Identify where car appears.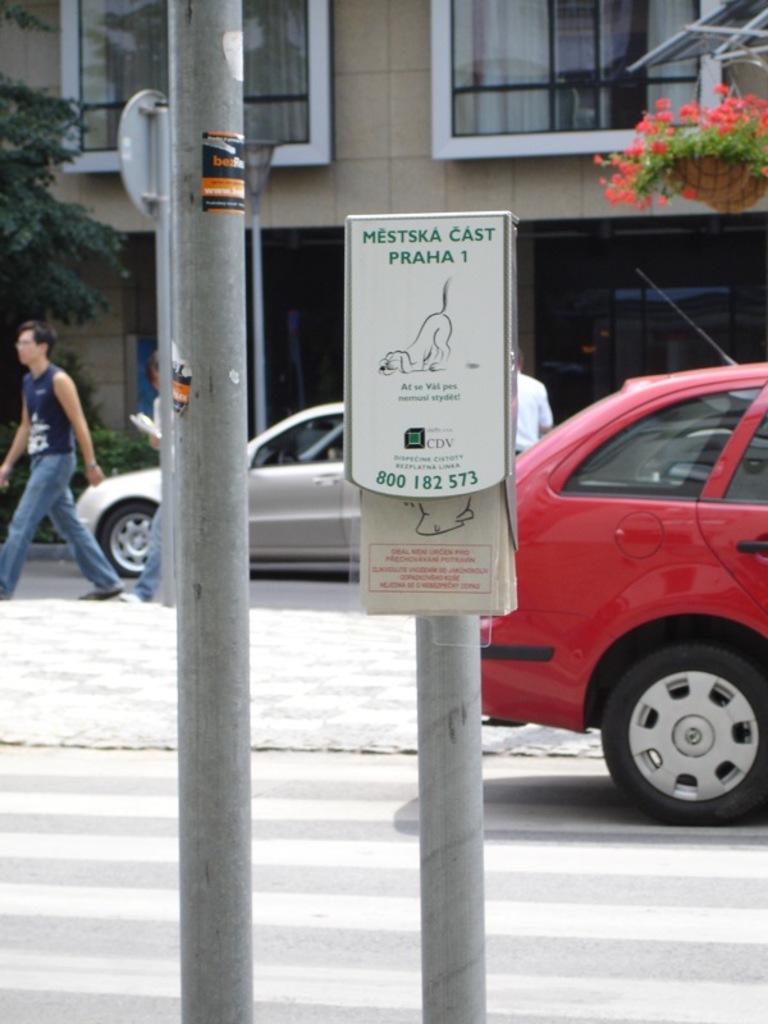
Appears at locate(69, 403, 365, 580).
